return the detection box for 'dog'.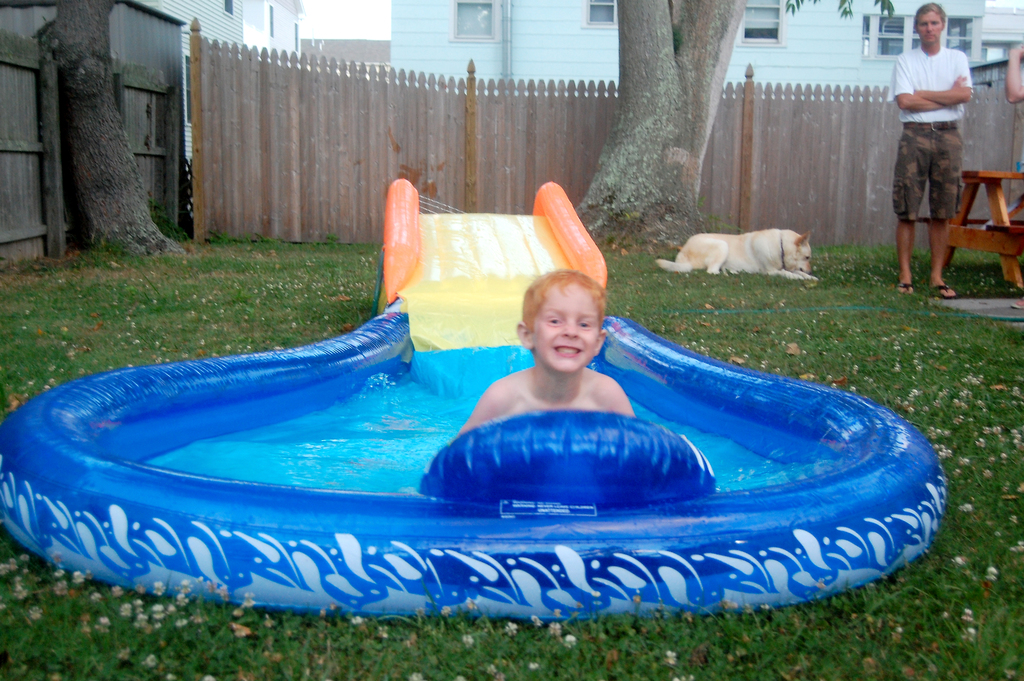
(657, 229, 818, 290).
